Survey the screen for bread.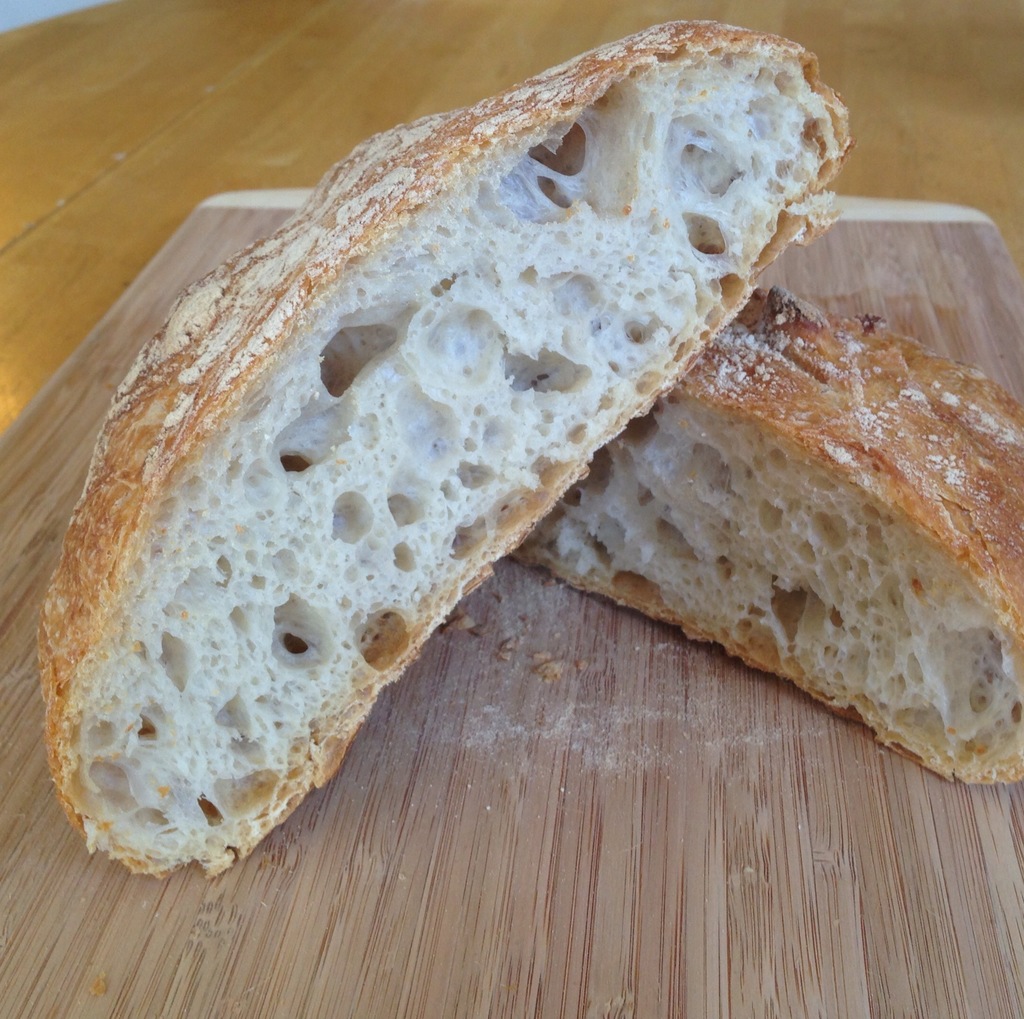
Survey found: <box>509,285,1023,778</box>.
